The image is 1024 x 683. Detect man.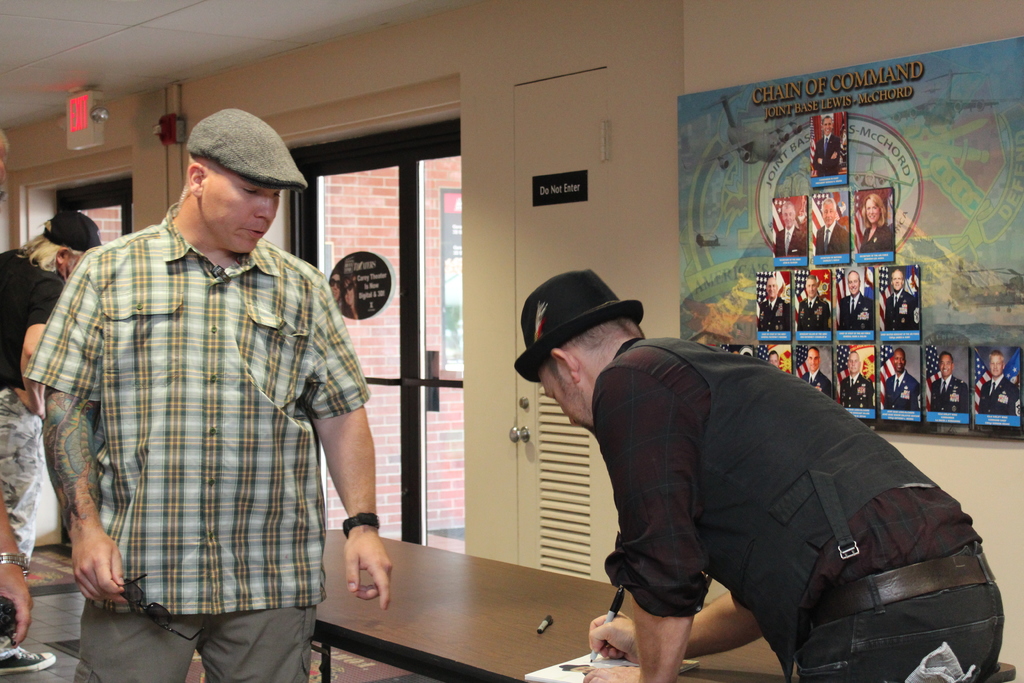
Detection: rect(841, 352, 875, 408).
